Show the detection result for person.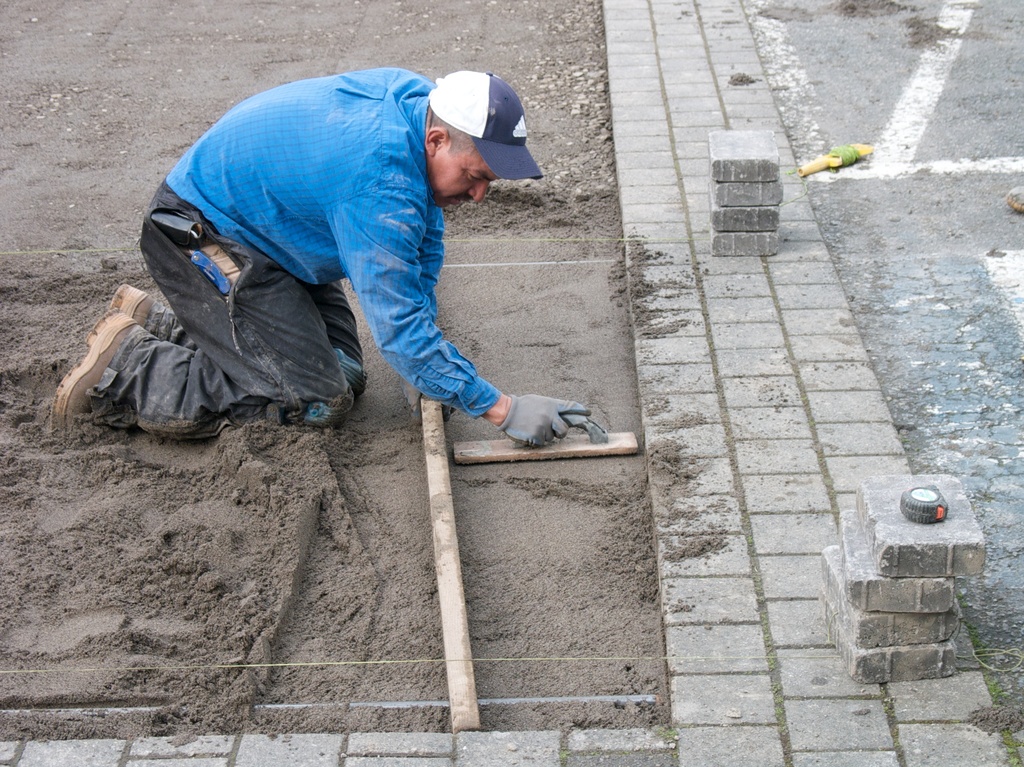
locate(50, 64, 594, 454).
